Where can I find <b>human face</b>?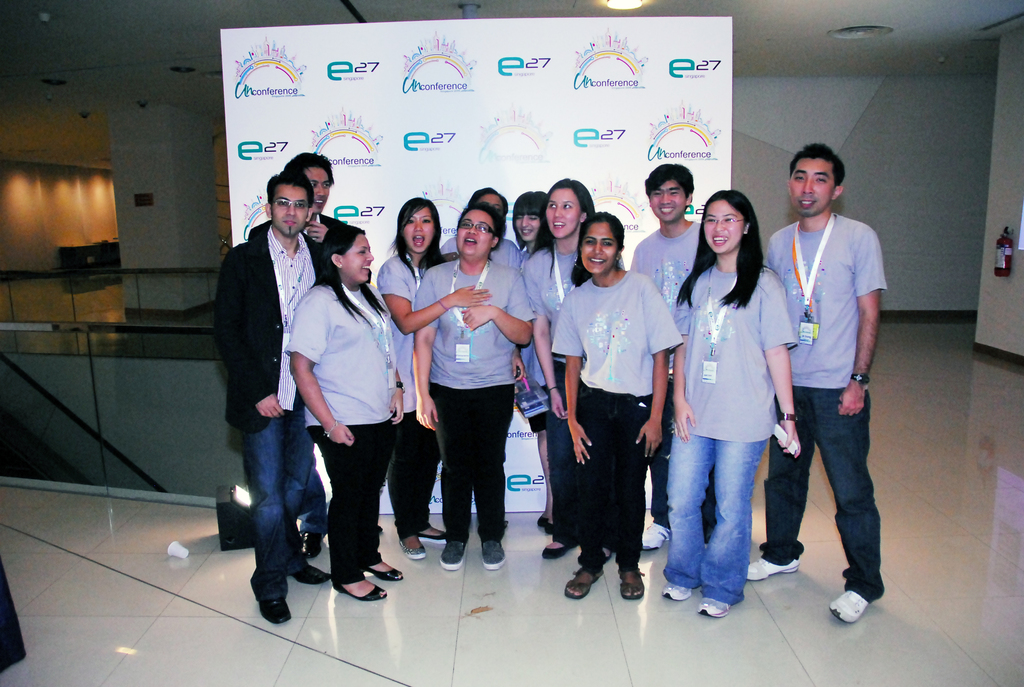
You can find it at <region>703, 196, 745, 250</region>.
